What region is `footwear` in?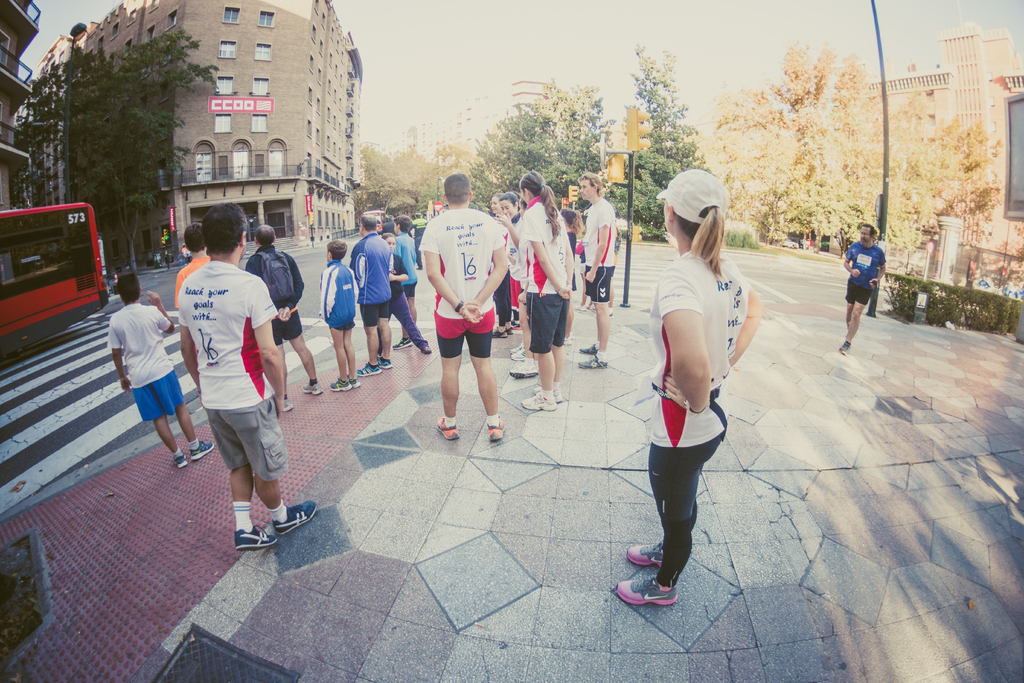
bbox=(269, 500, 314, 537).
